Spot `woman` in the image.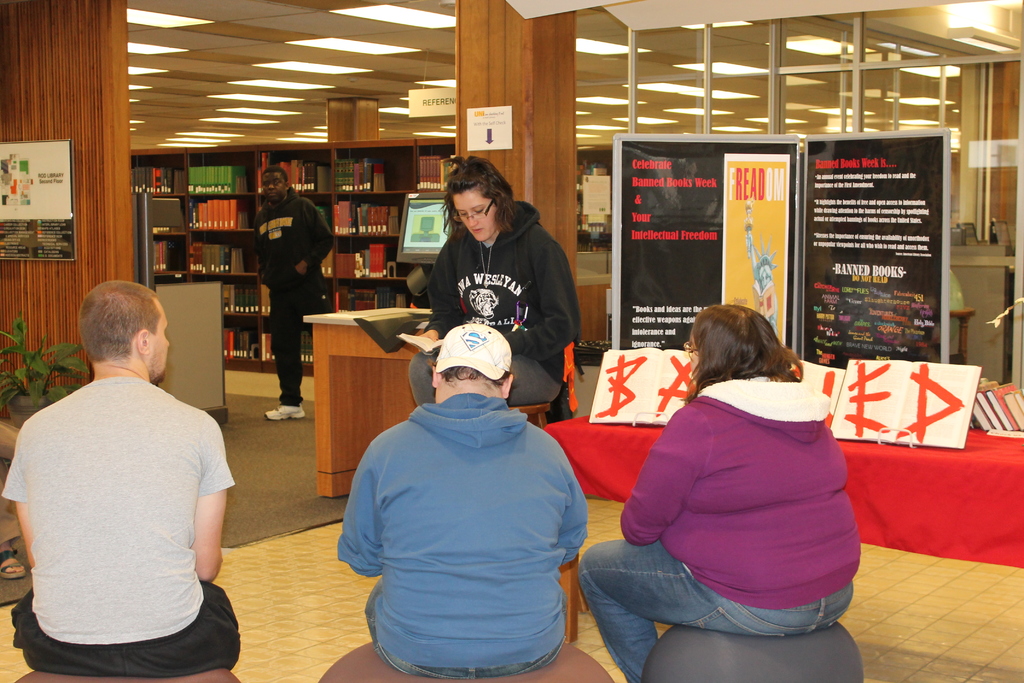
`woman` found at (578, 302, 870, 682).
